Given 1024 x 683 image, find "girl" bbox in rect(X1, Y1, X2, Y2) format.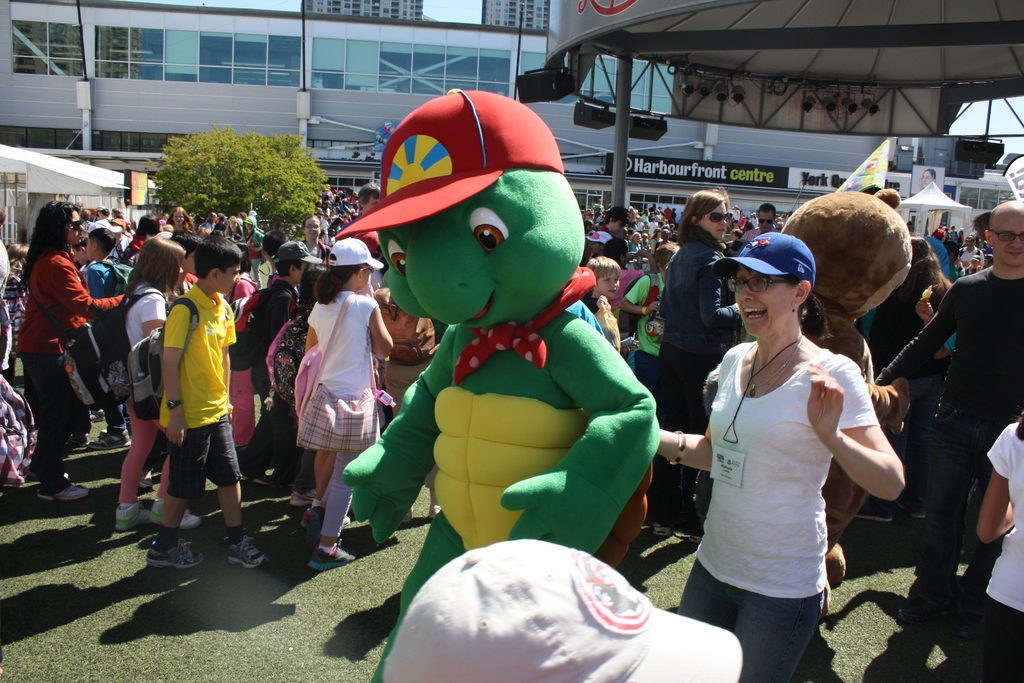
rect(750, 211, 757, 228).
